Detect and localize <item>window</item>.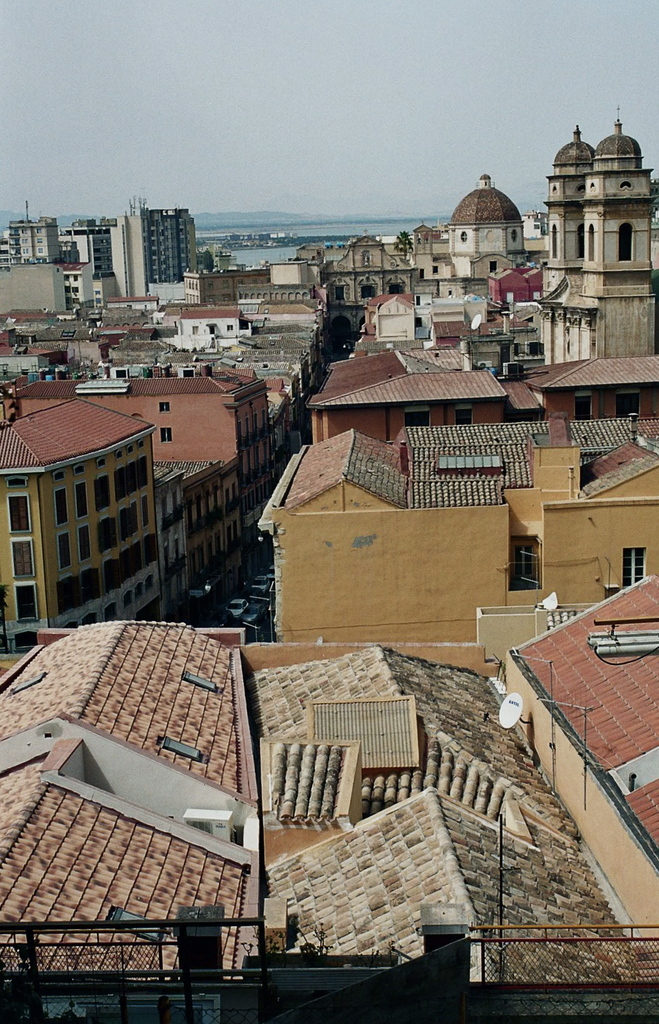
Localized at rect(10, 581, 42, 623).
